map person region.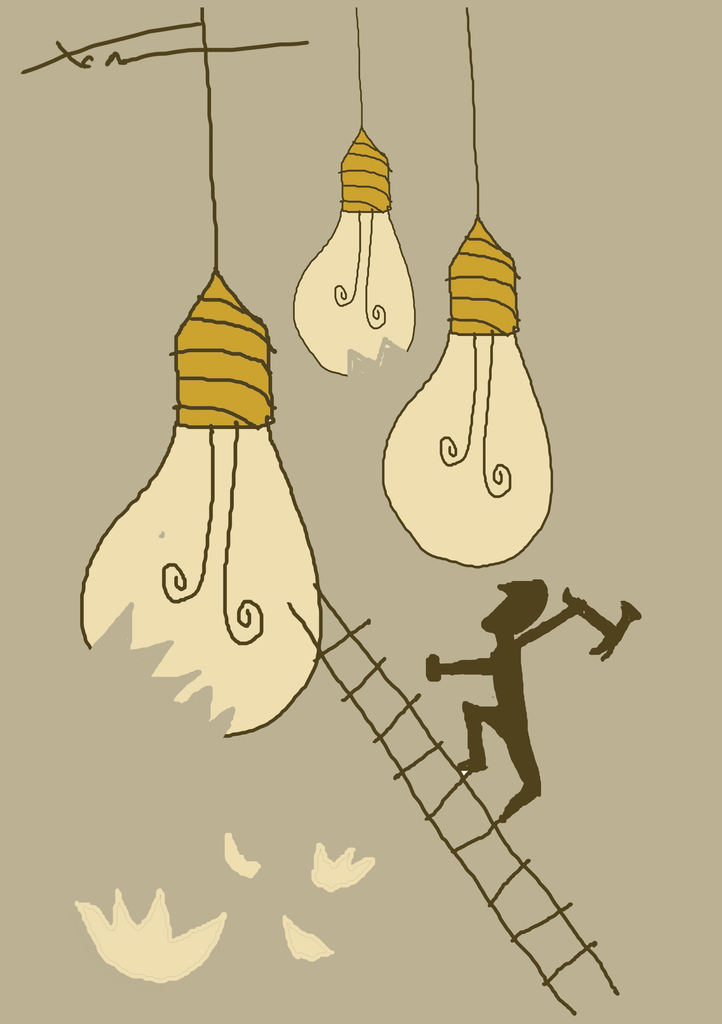
Mapped to box=[425, 570, 583, 828].
